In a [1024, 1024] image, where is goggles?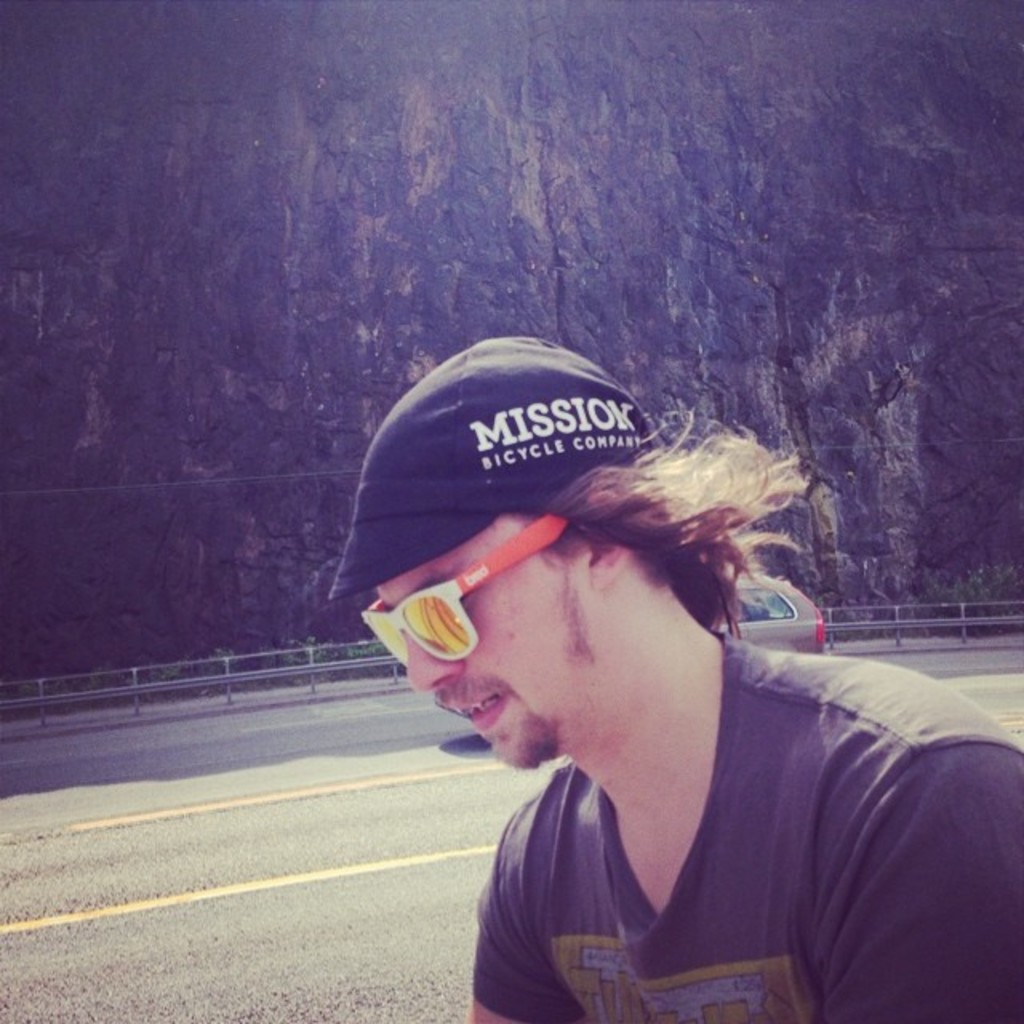
352/520/584/664.
